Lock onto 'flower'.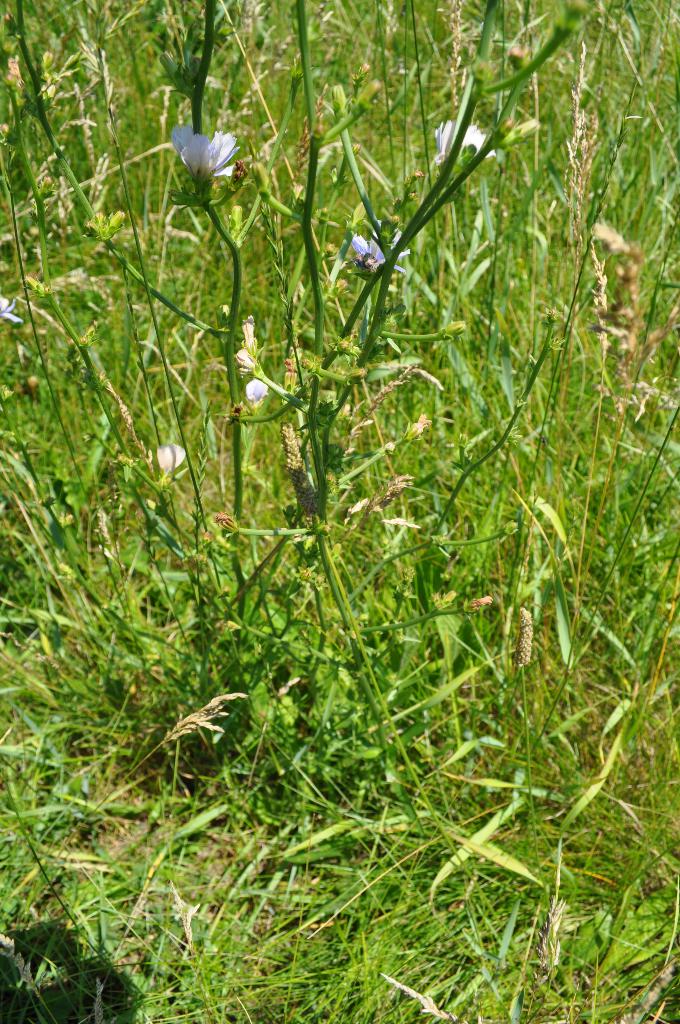
Locked: 0,290,19,323.
